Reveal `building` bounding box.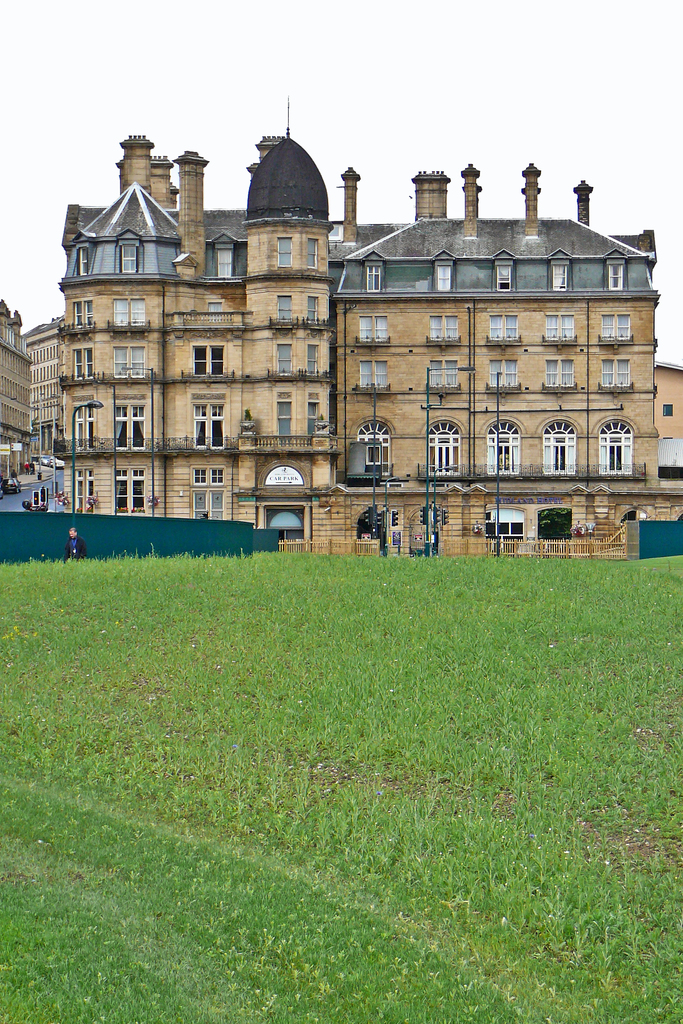
Revealed: box=[0, 300, 33, 479].
